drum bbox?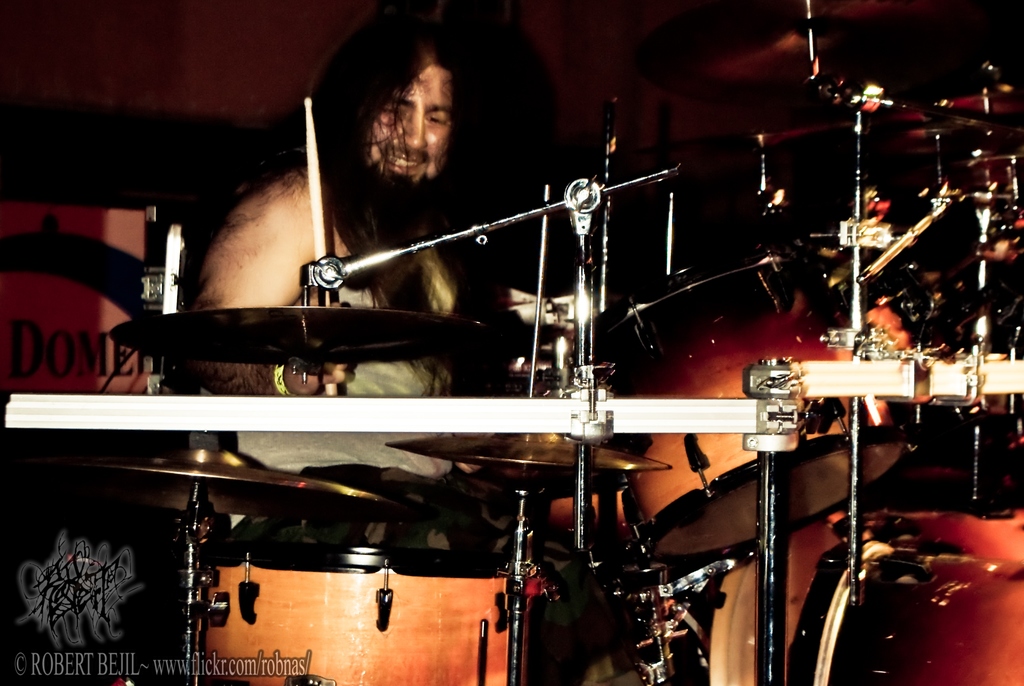
[x1=563, y1=234, x2=911, y2=566]
